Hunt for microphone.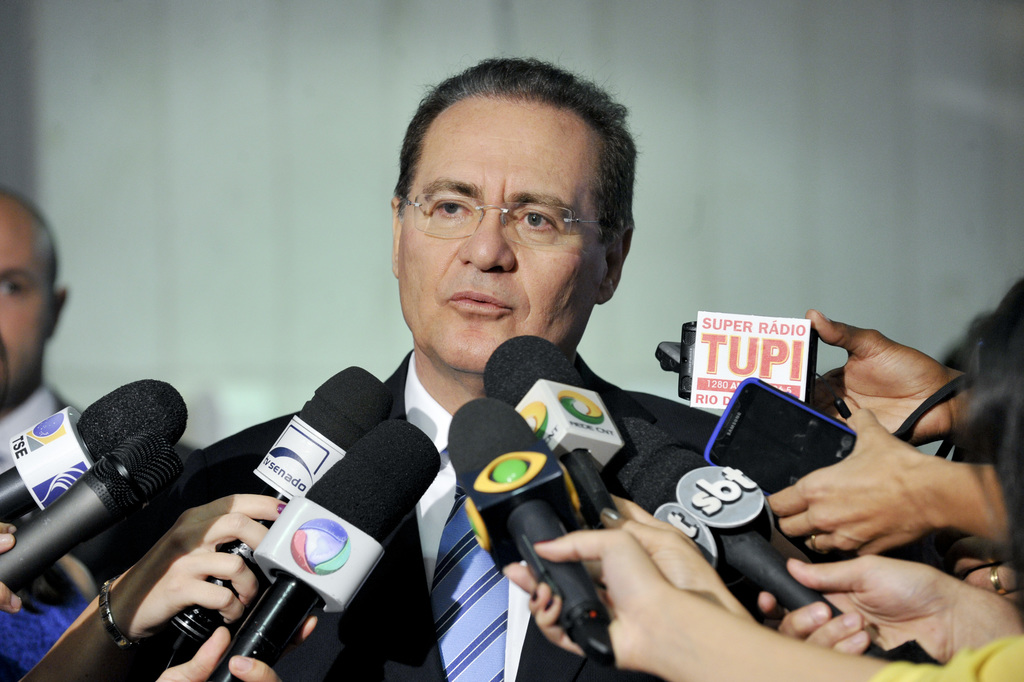
Hunted down at box(160, 362, 400, 681).
